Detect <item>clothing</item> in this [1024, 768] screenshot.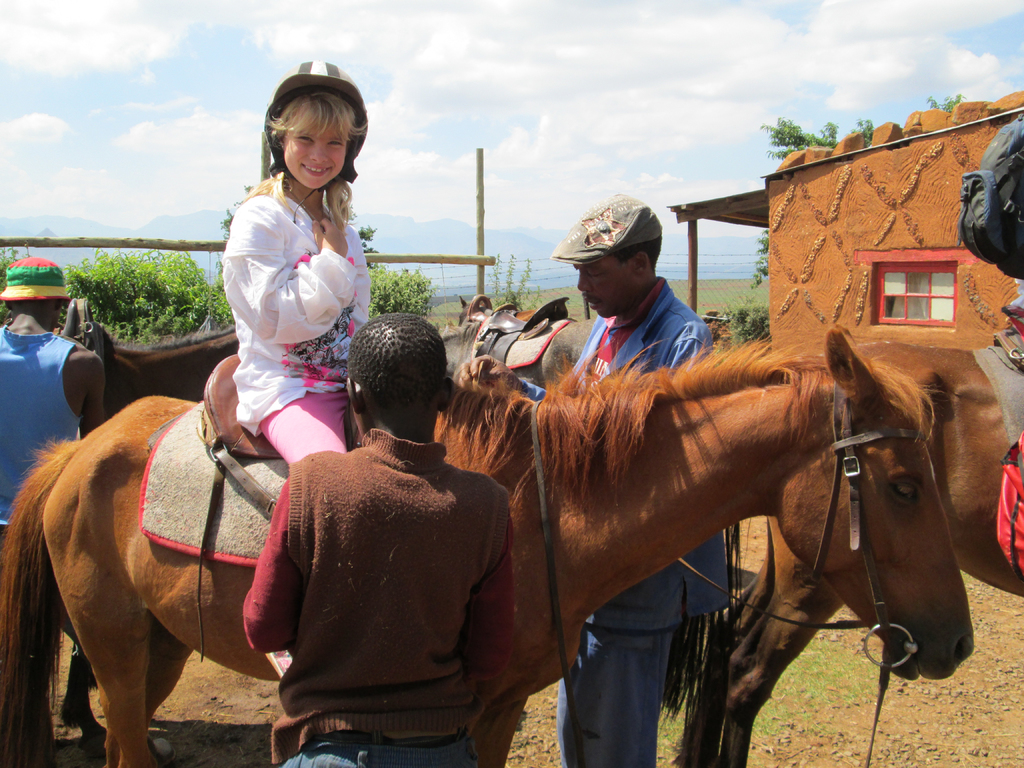
Detection: locate(525, 275, 733, 767).
